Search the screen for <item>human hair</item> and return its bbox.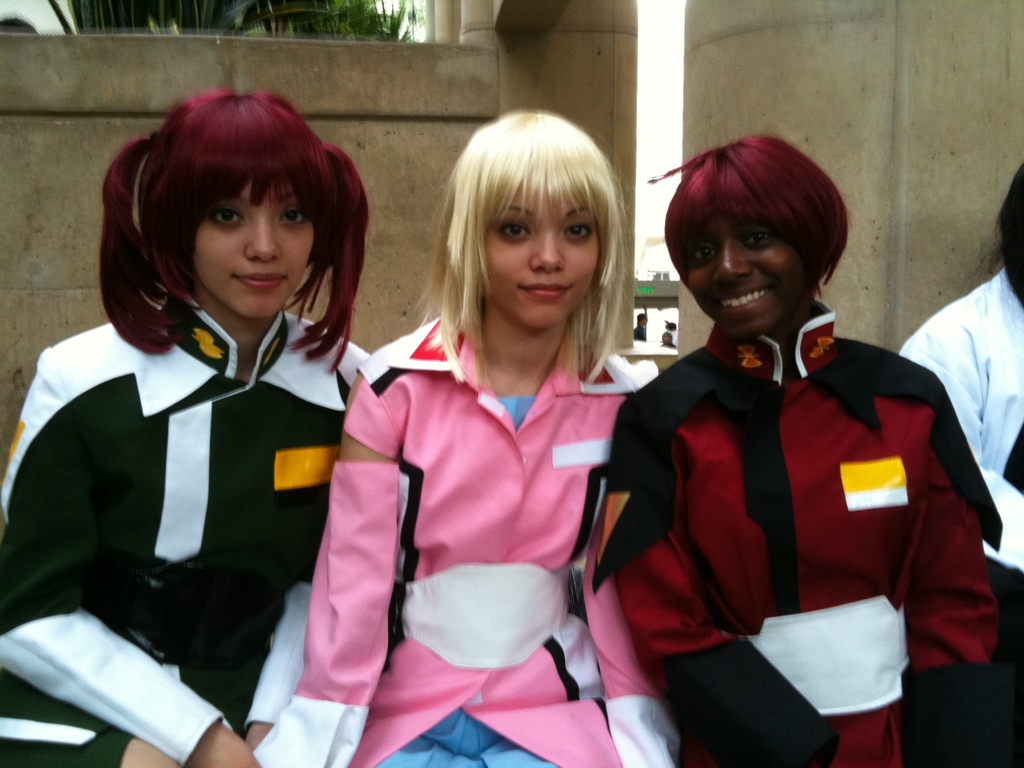
Found: {"x1": 414, "y1": 105, "x2": 628, "y2": 389}.
